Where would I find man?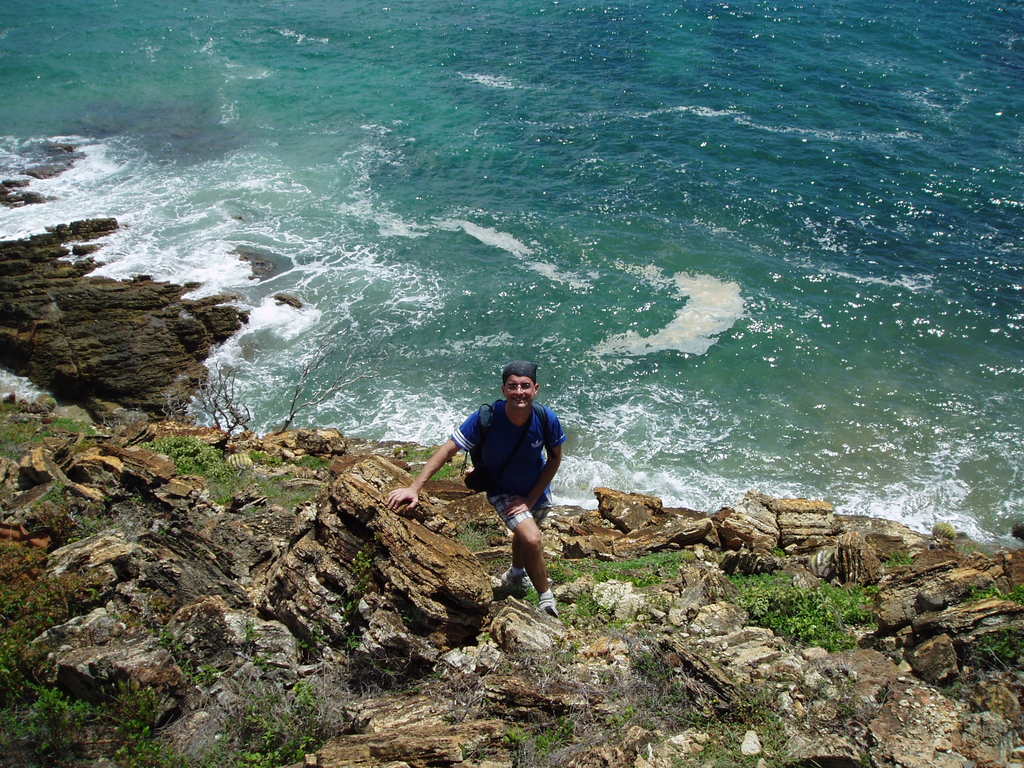
At (380,358,561,612).
